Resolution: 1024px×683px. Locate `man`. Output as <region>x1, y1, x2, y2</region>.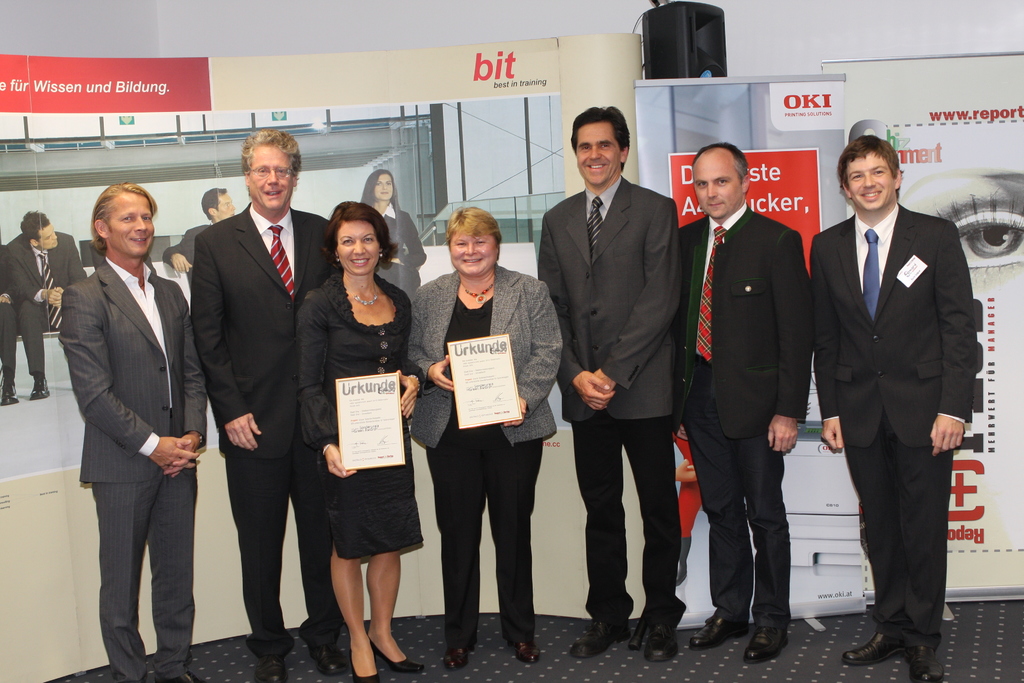
<region>191, 128, 346, 682</region>.
